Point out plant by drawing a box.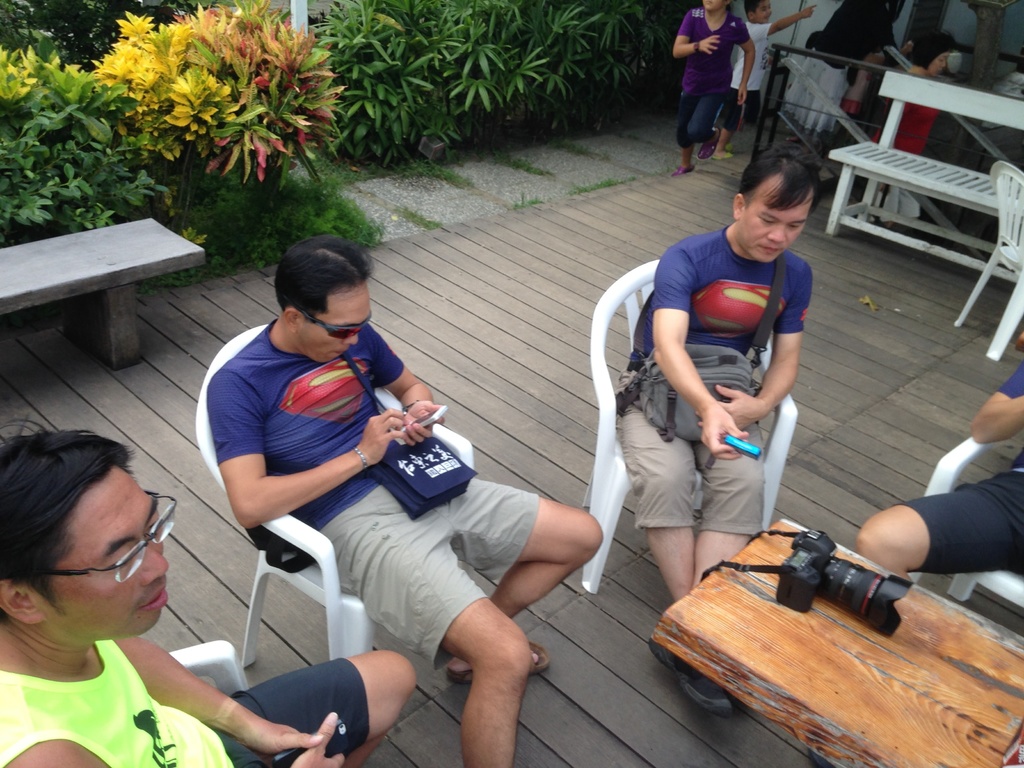
BBox(424, 156, 480, 190).
